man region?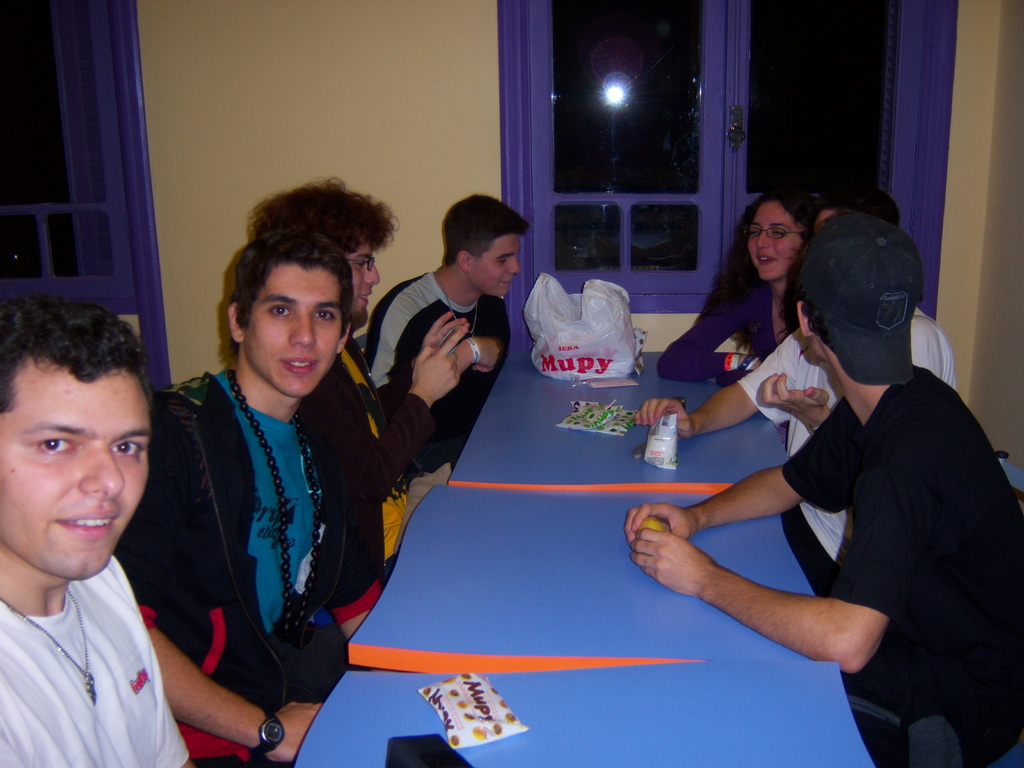
<box>623,214,1023,767</box>
